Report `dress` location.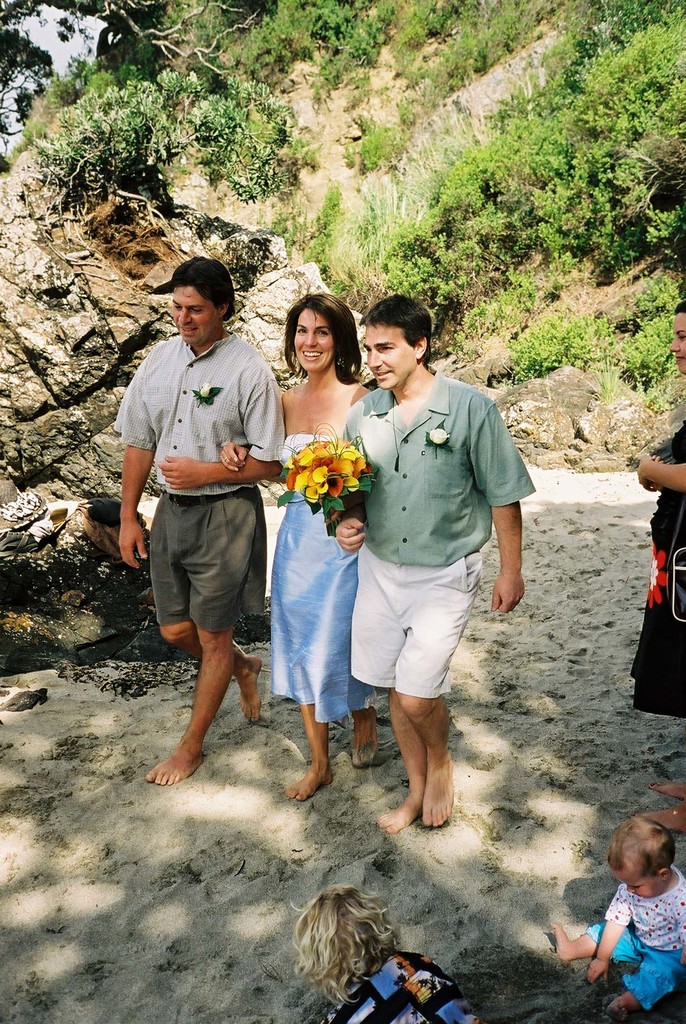
Report: 256,322,377,760.
